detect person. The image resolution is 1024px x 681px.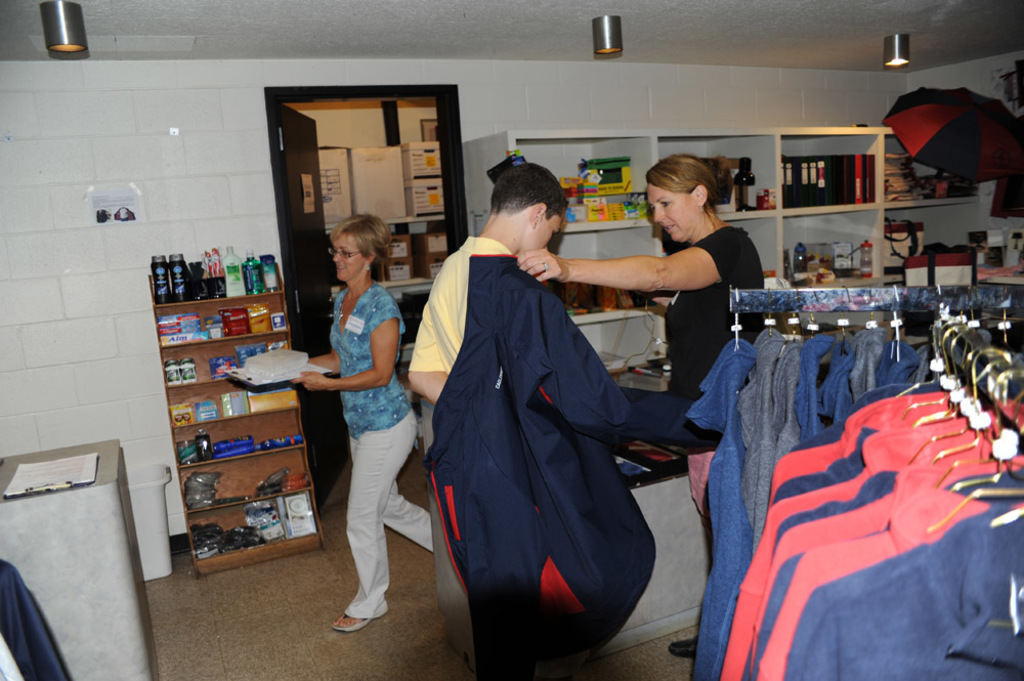
509,143,765,658.
